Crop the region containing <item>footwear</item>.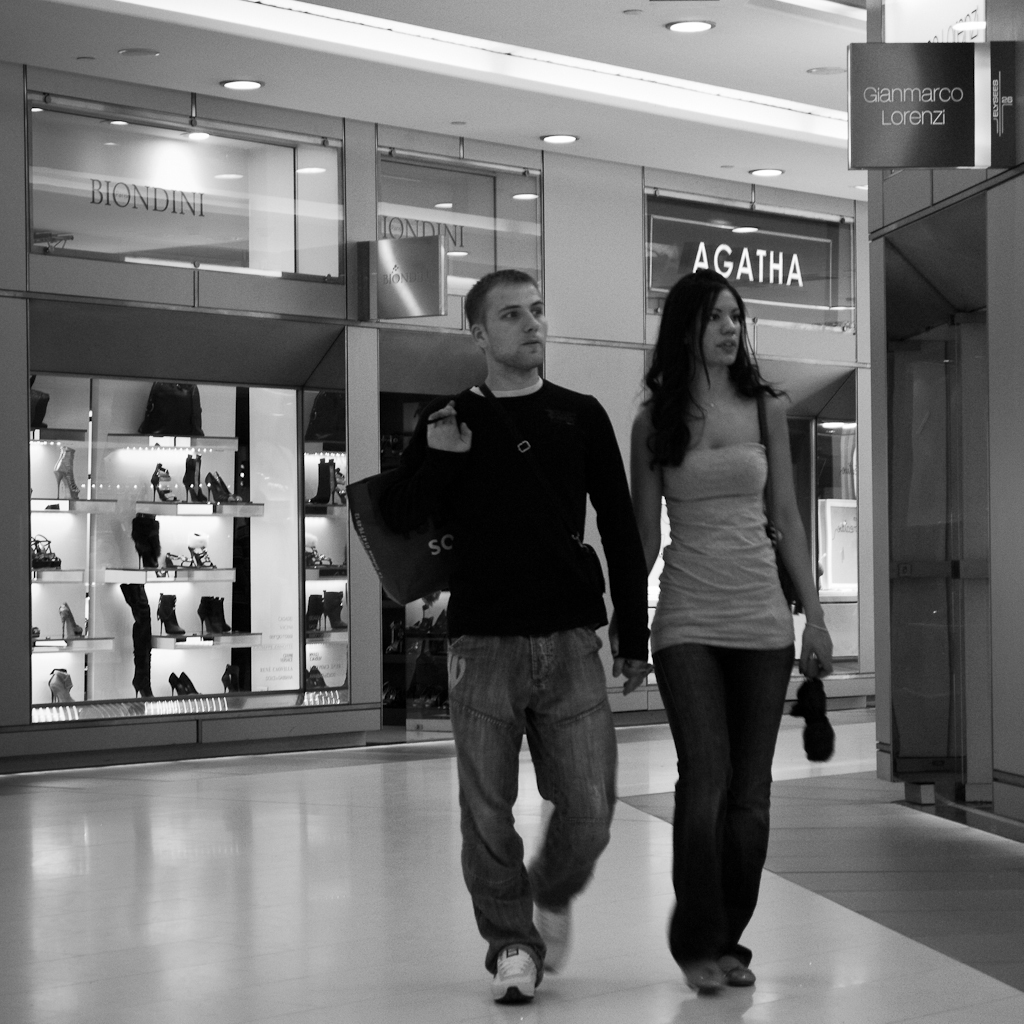
Crop region: crop(207, 471, 234, 503).
